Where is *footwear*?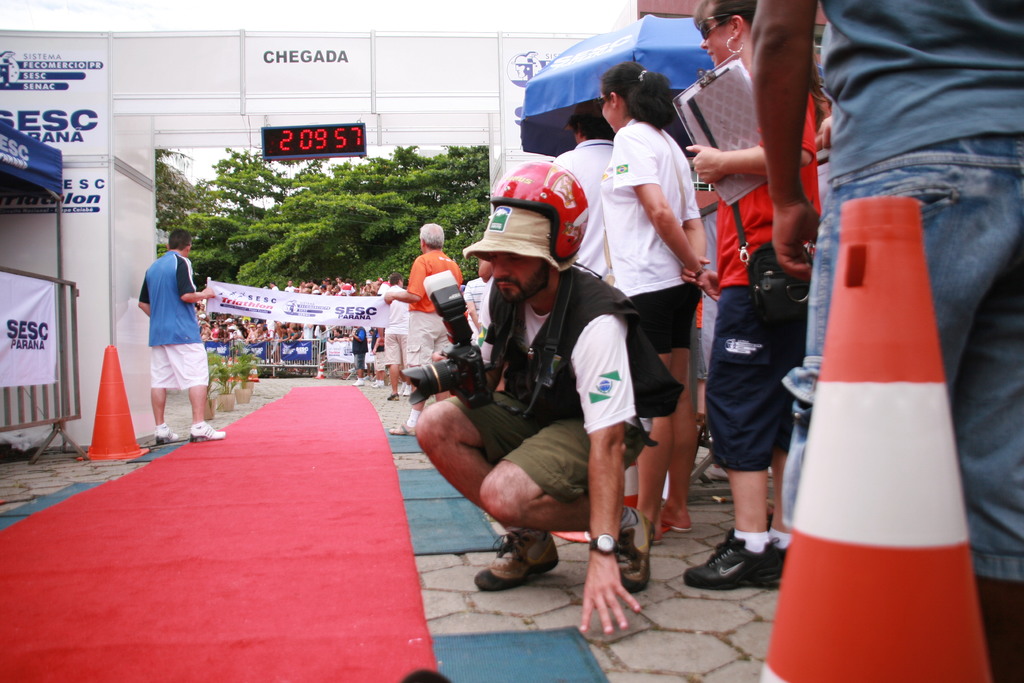
<box>681,523,783,577</box>.
